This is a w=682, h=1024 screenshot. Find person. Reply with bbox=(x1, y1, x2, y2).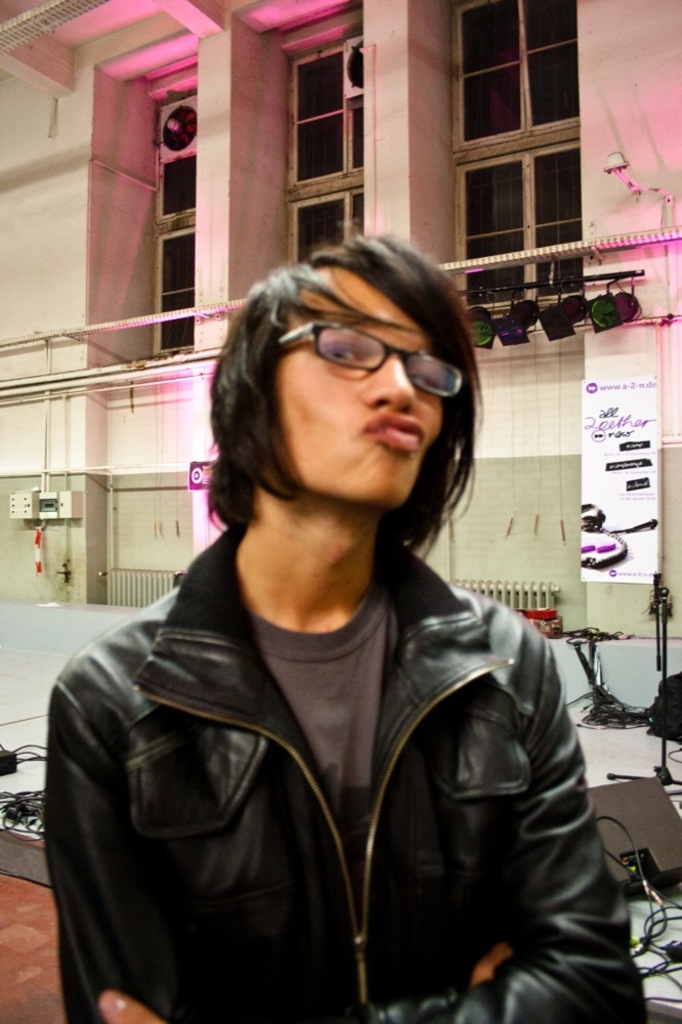
bbox=(87, 229, 616, 1006).
